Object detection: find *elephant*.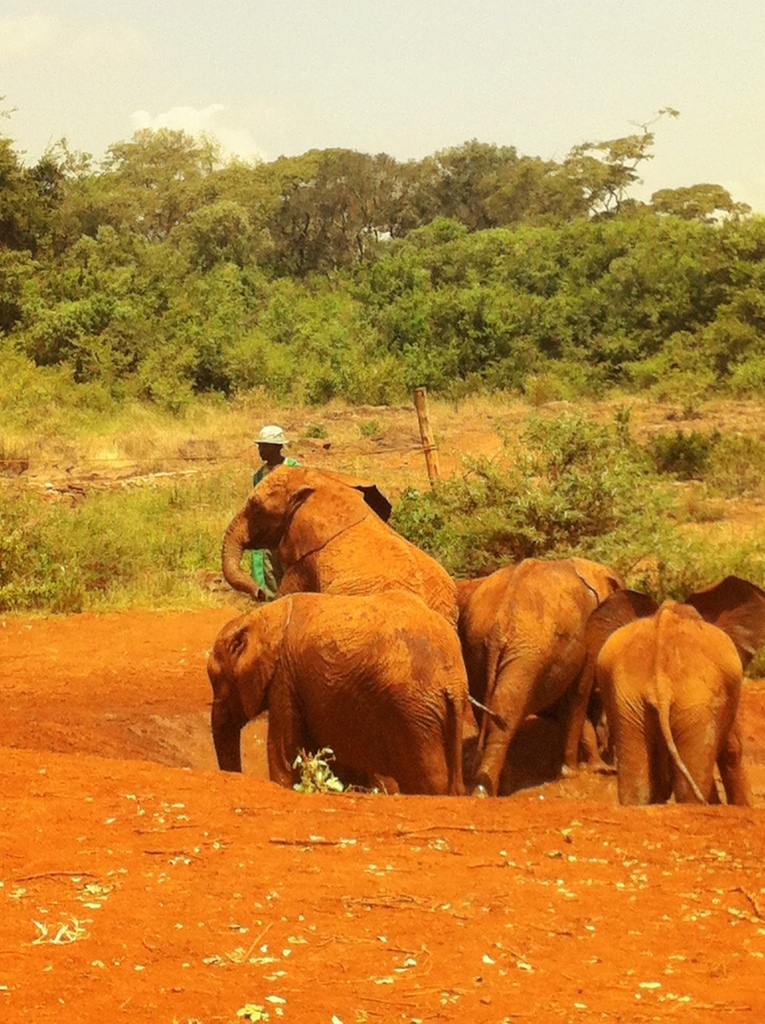
(429, 556, 595, 829).
